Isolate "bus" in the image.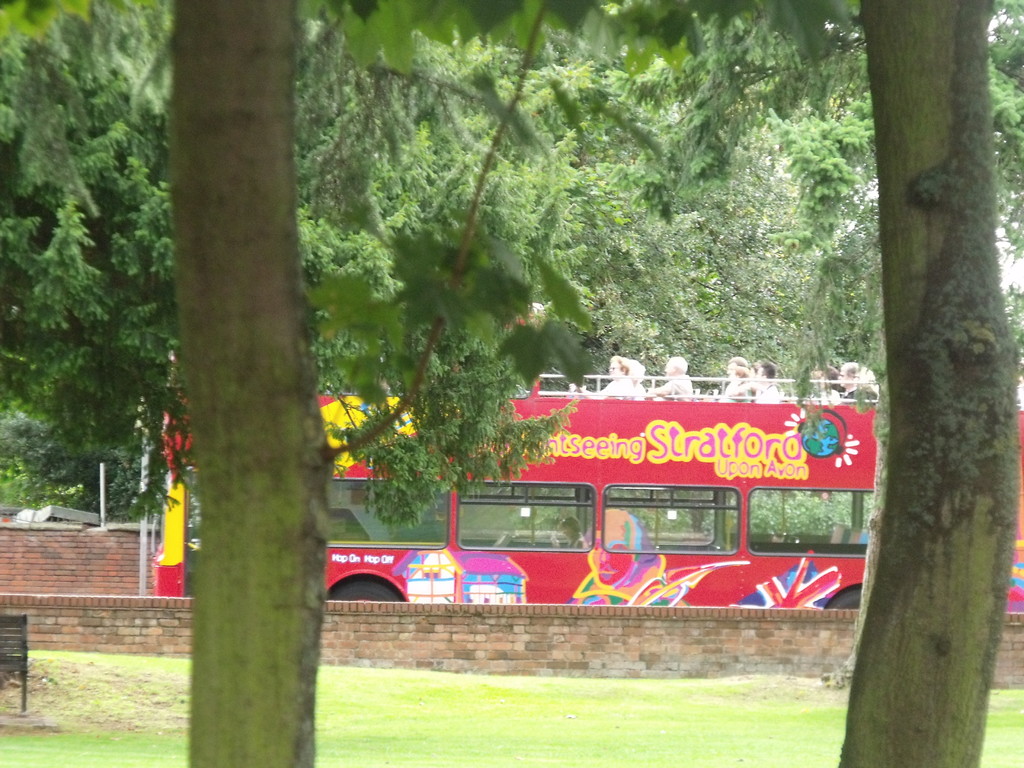
Isolated region: box(150, 372, 1023, 613).
